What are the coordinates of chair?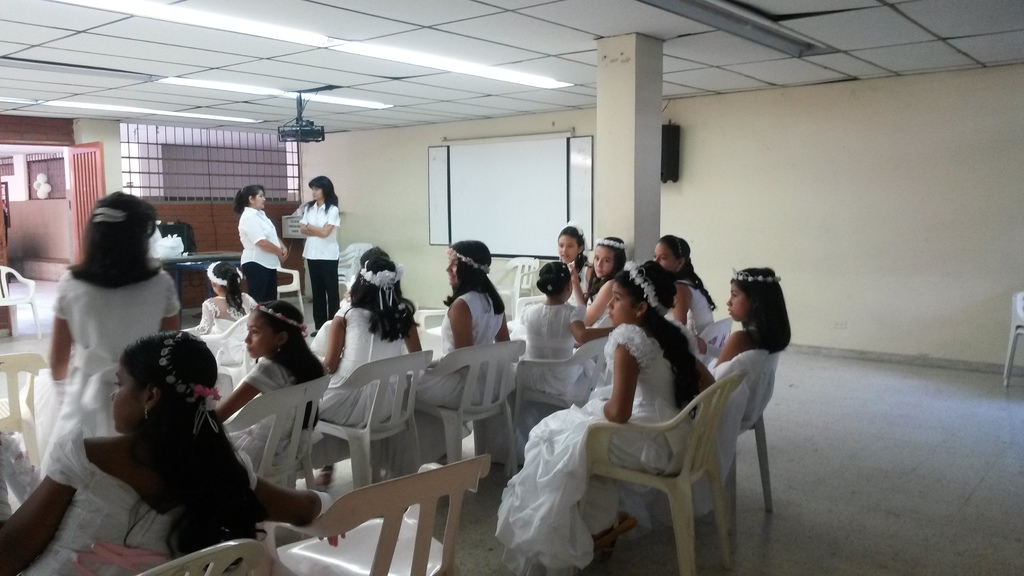
(490,252,536,316).
